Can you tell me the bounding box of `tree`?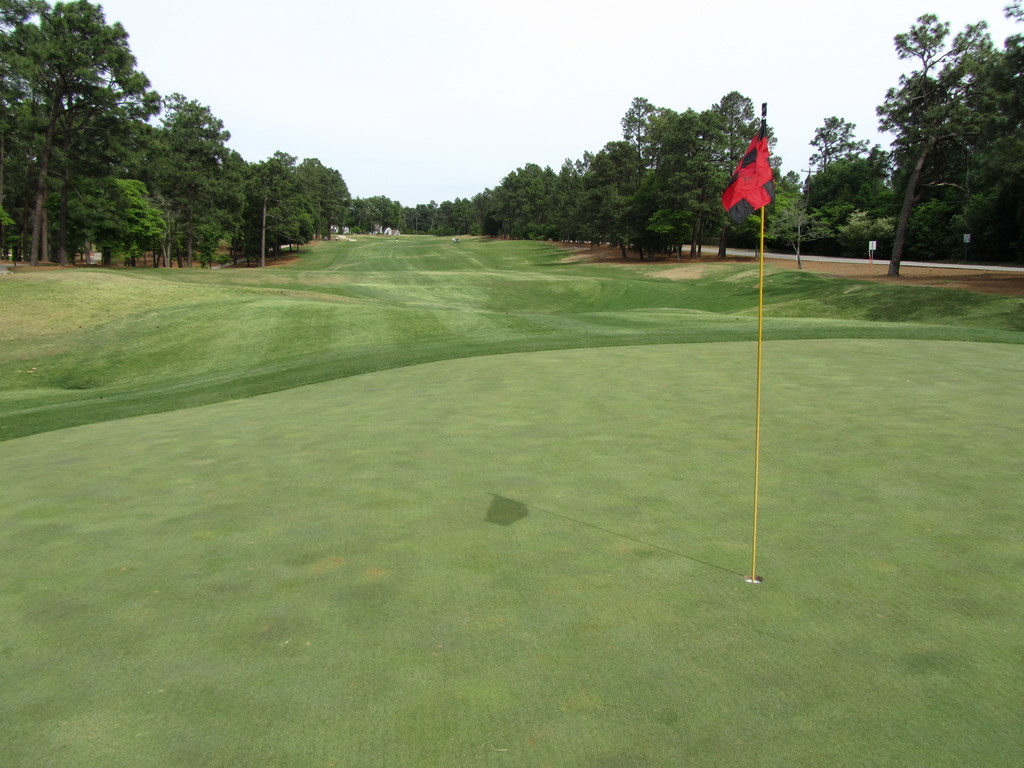
region(568, 130, 653, 240).
